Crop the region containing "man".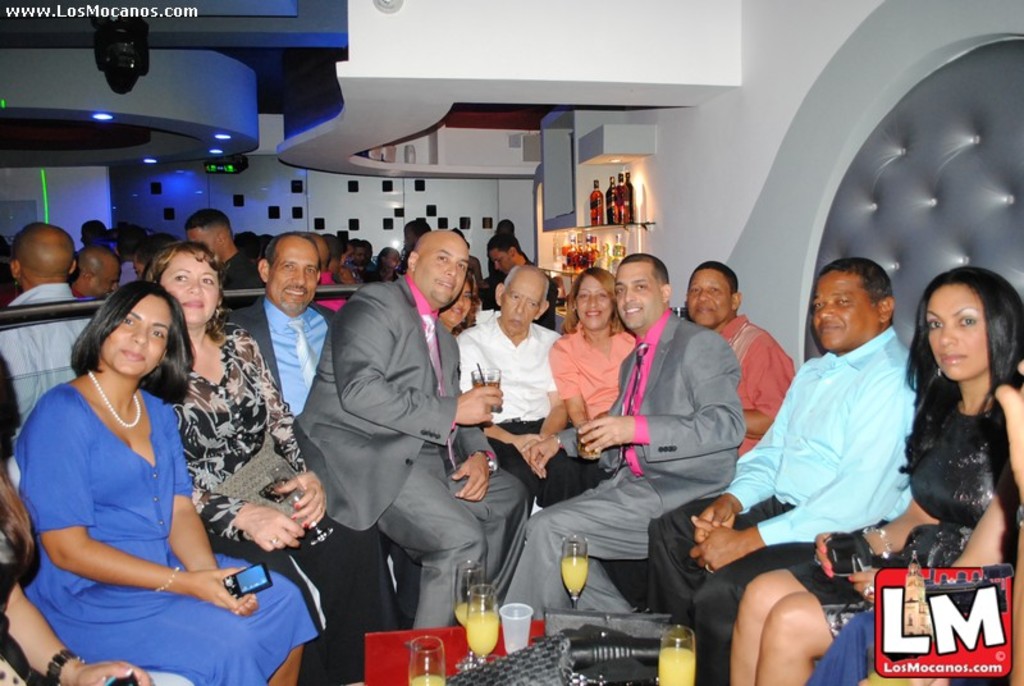
Crop region: box(184, 211, 264, 306).
